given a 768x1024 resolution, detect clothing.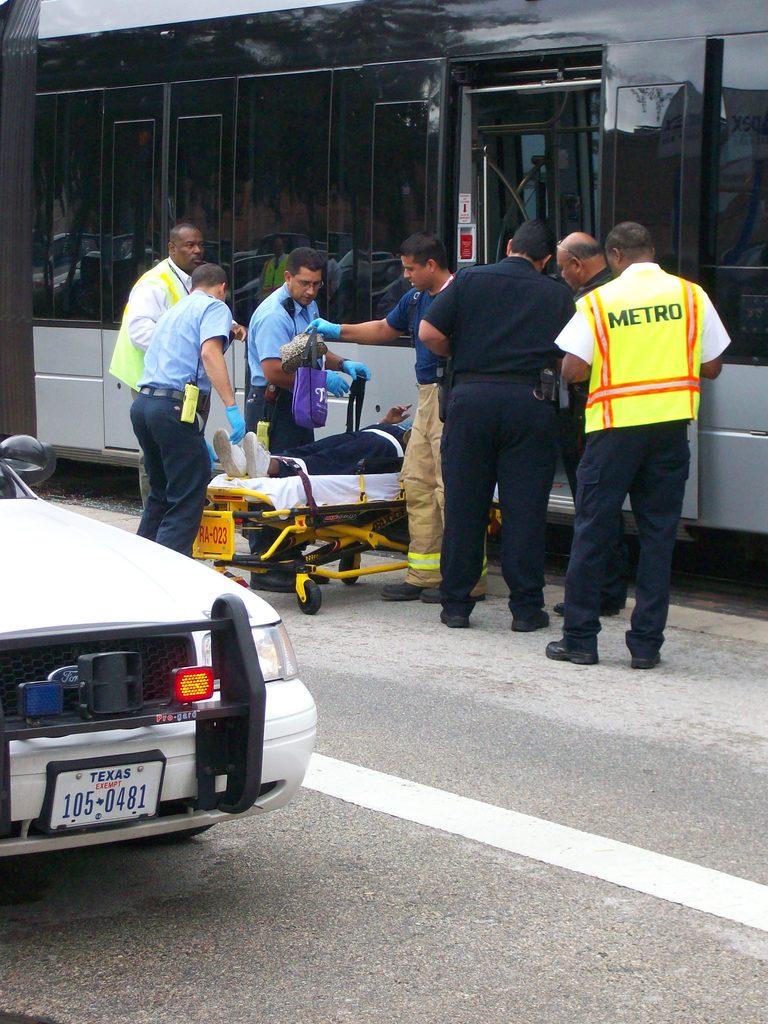
Rect(248, 278, 326, 556).
